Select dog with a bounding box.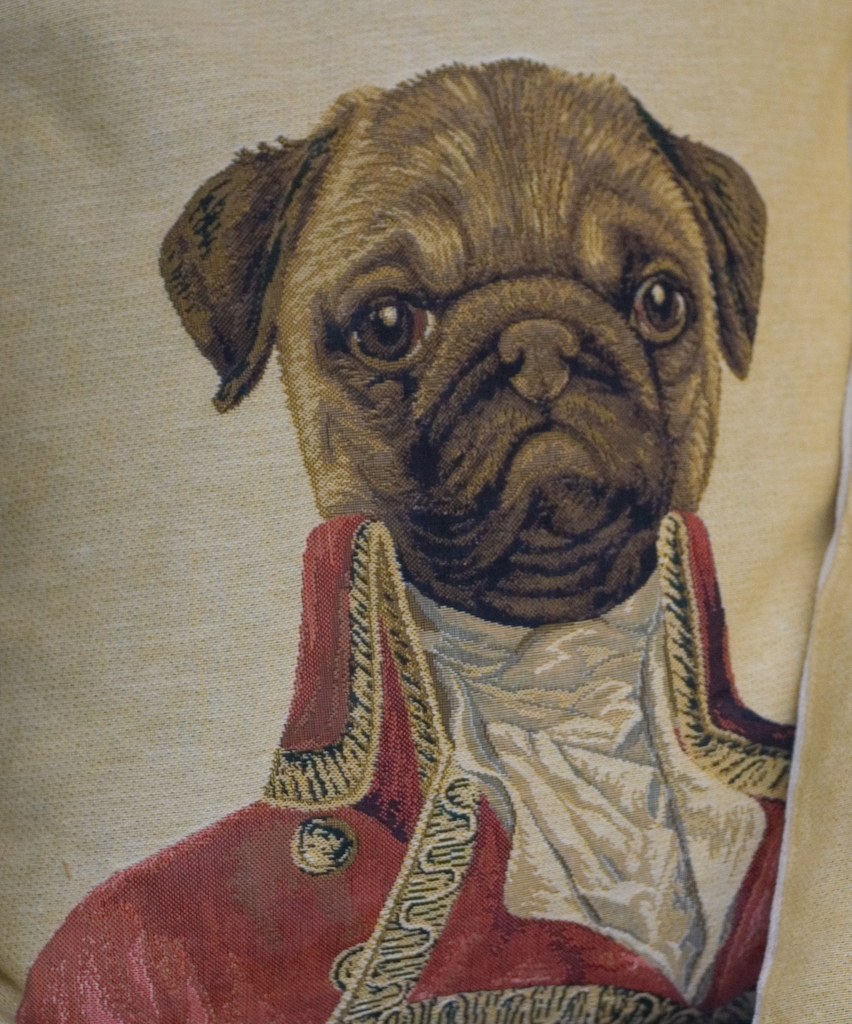
(152,50,769,628).
